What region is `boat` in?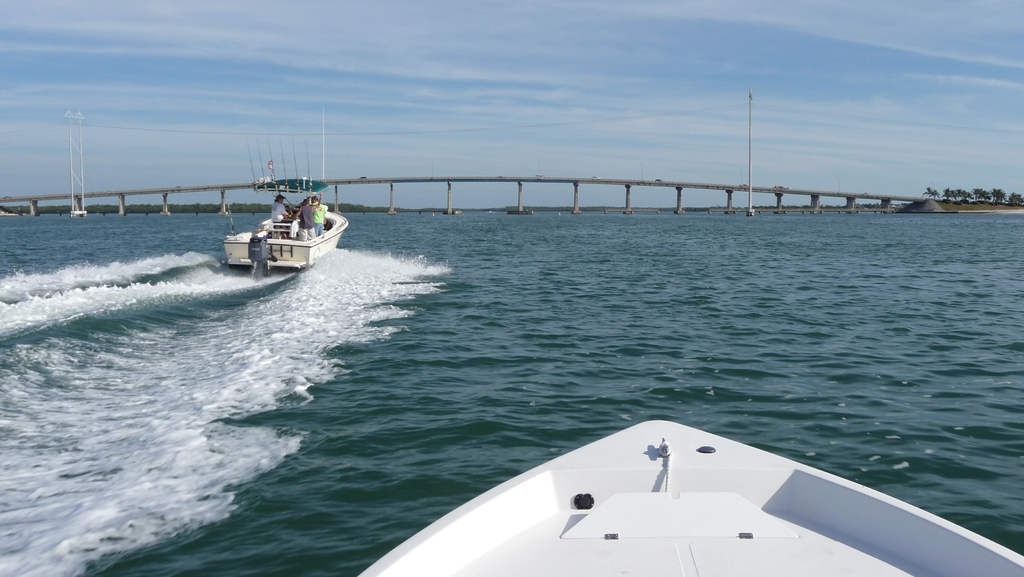
225 108 350 272.
